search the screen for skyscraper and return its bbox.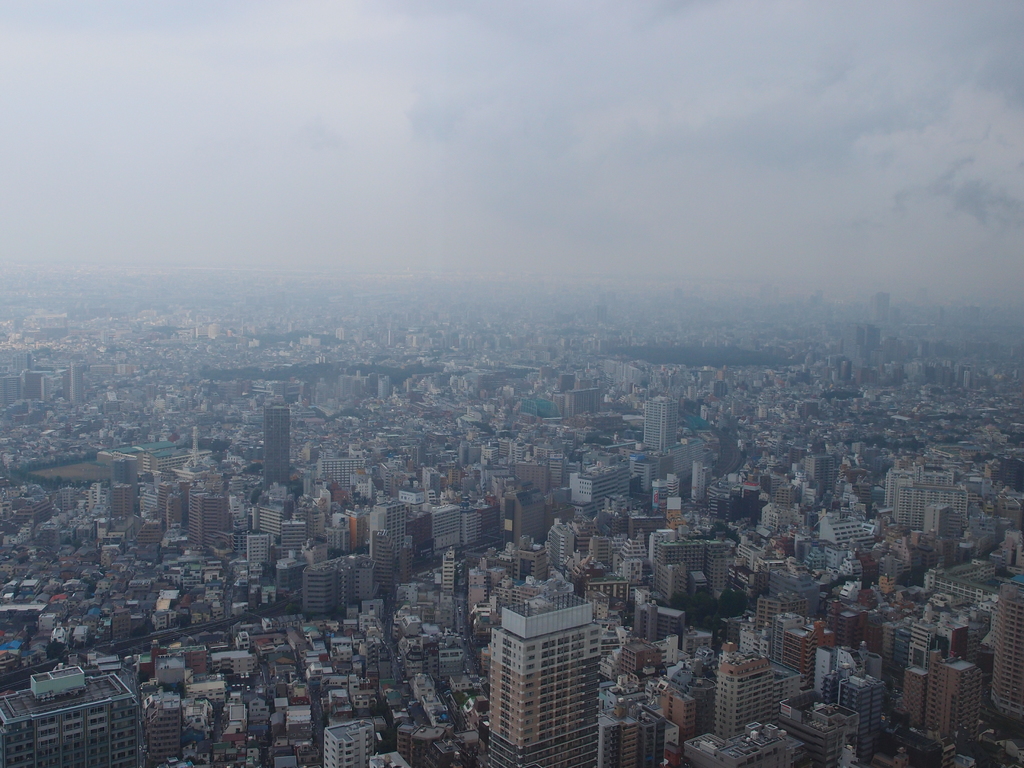
Found: [left=0, top=668, right=145, bottom=767].
